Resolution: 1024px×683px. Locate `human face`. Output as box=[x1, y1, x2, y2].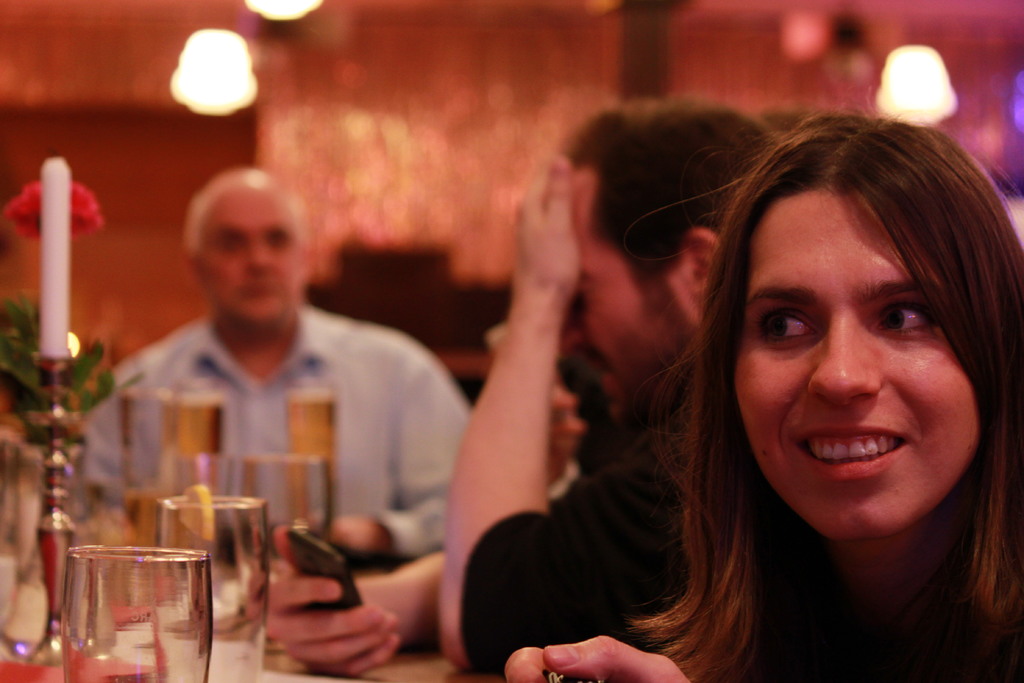
box=[562, 151, 694, 431].
